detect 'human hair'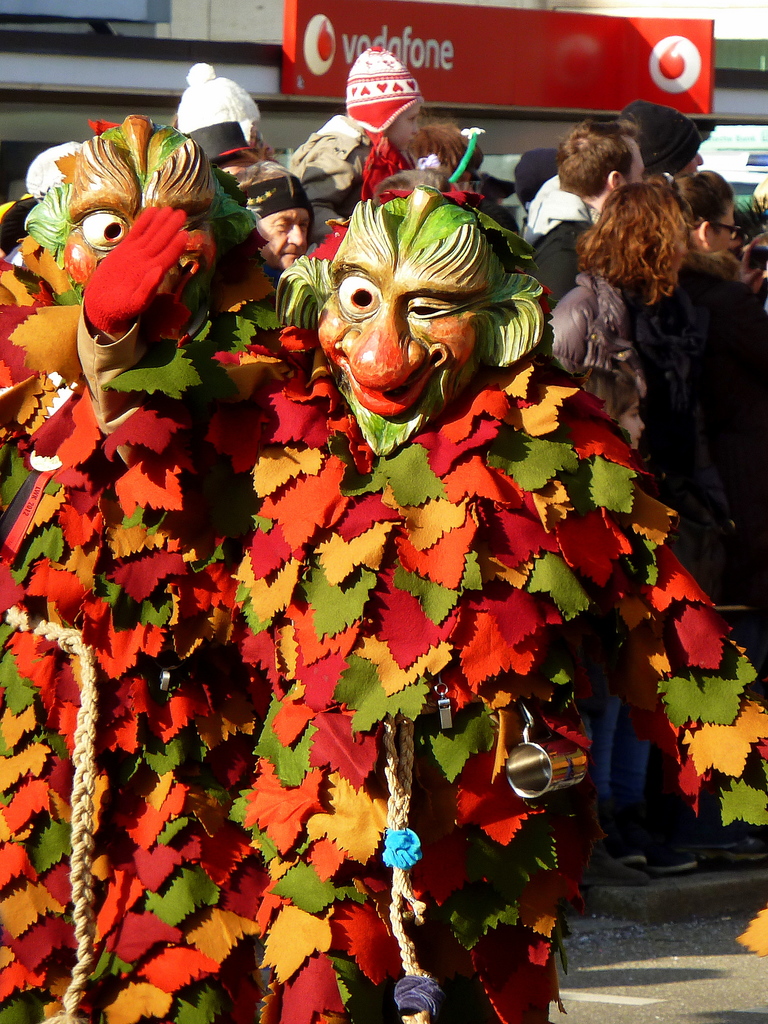
region(403, 113, 488, 178)
